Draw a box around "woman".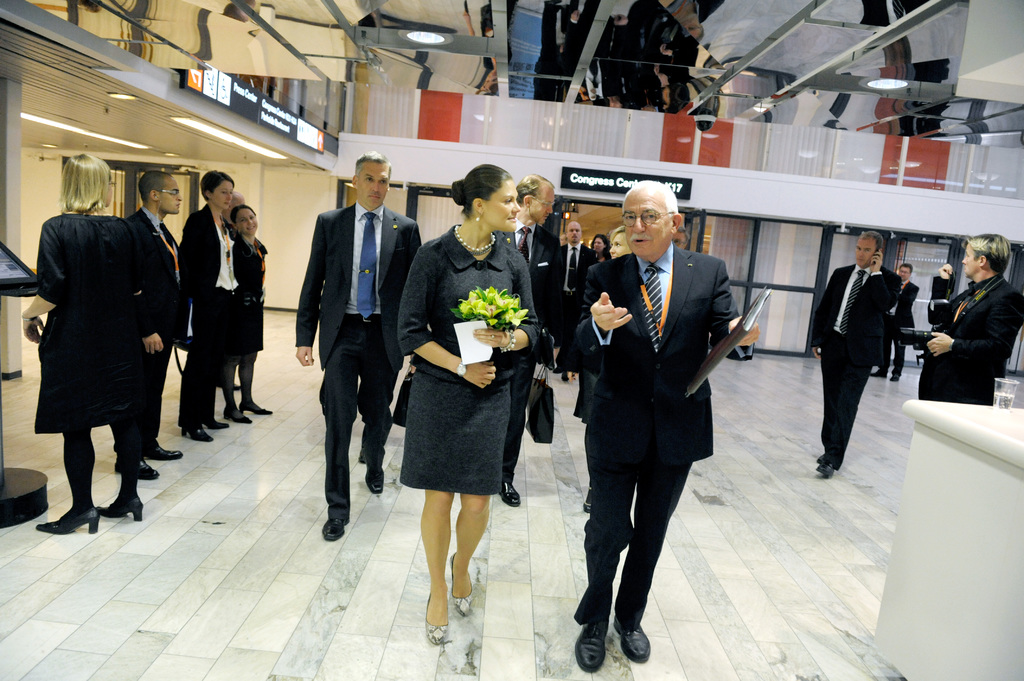
BBox(22, 152, 145, 534).
